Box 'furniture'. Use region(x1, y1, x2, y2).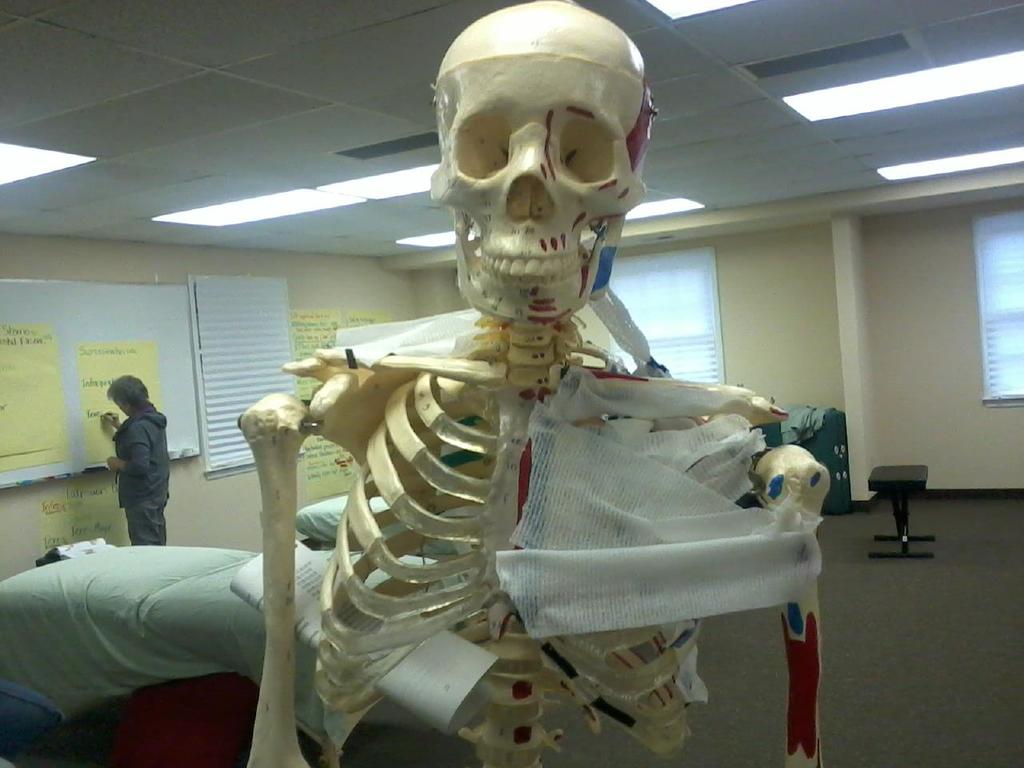
region(866, 464, 934, 563).
